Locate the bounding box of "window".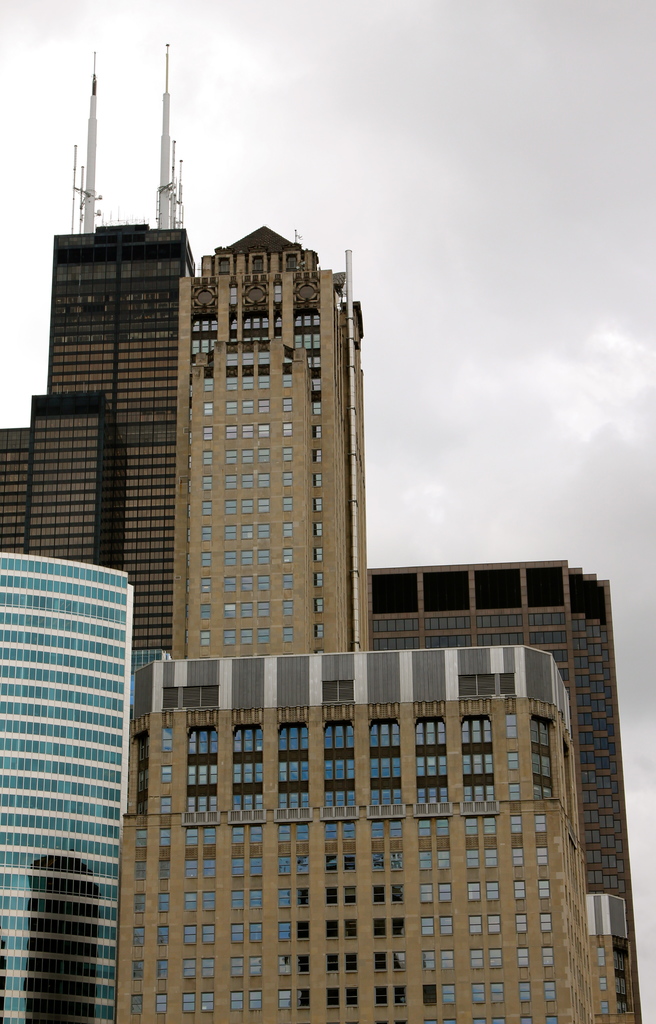
Bounding box: x1=184, y1=683, x2=218, y2=714.
